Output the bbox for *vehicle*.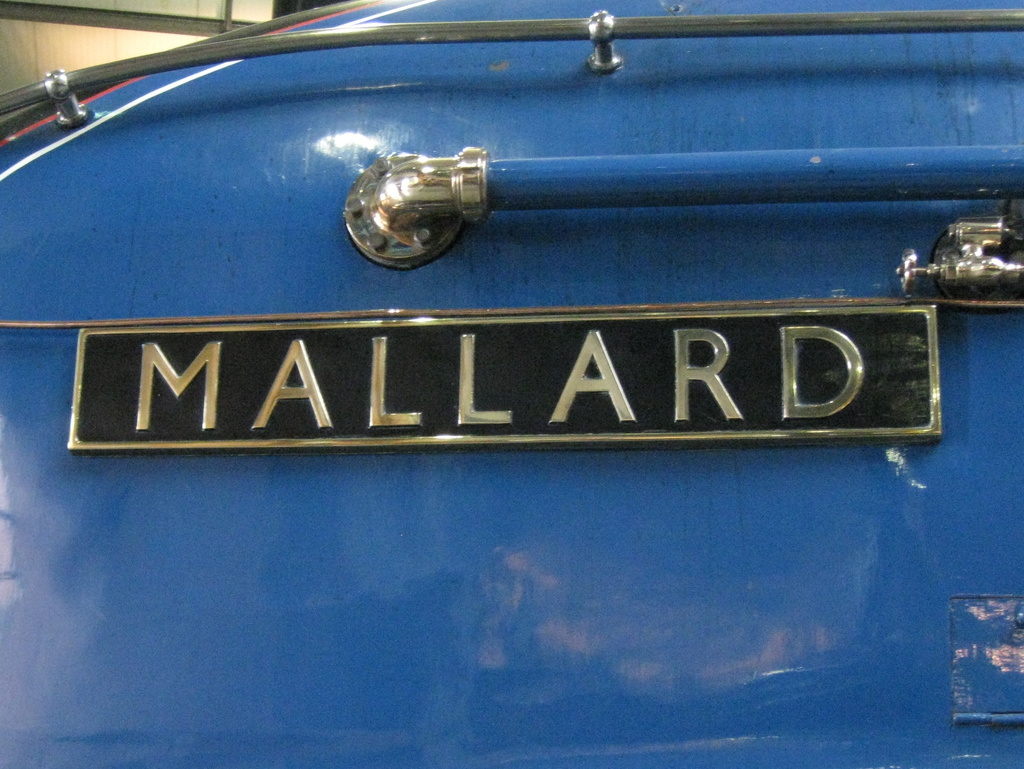
crop(0, 0, 1023, 768).
